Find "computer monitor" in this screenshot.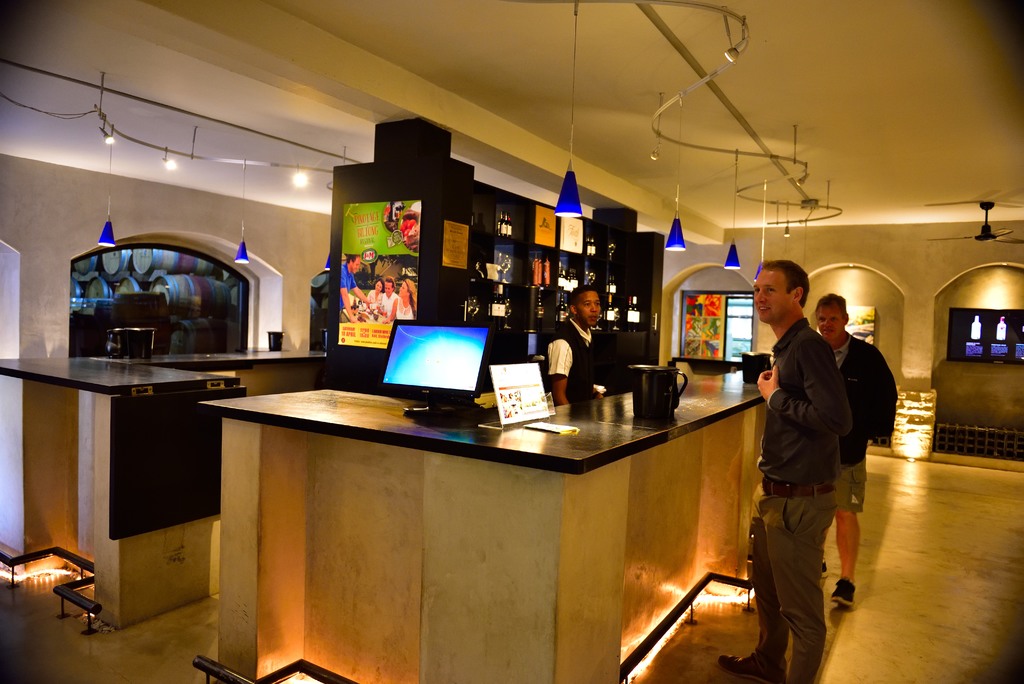
The bounding box for "computer monitor" is <box>371,316,506,416</box>.
